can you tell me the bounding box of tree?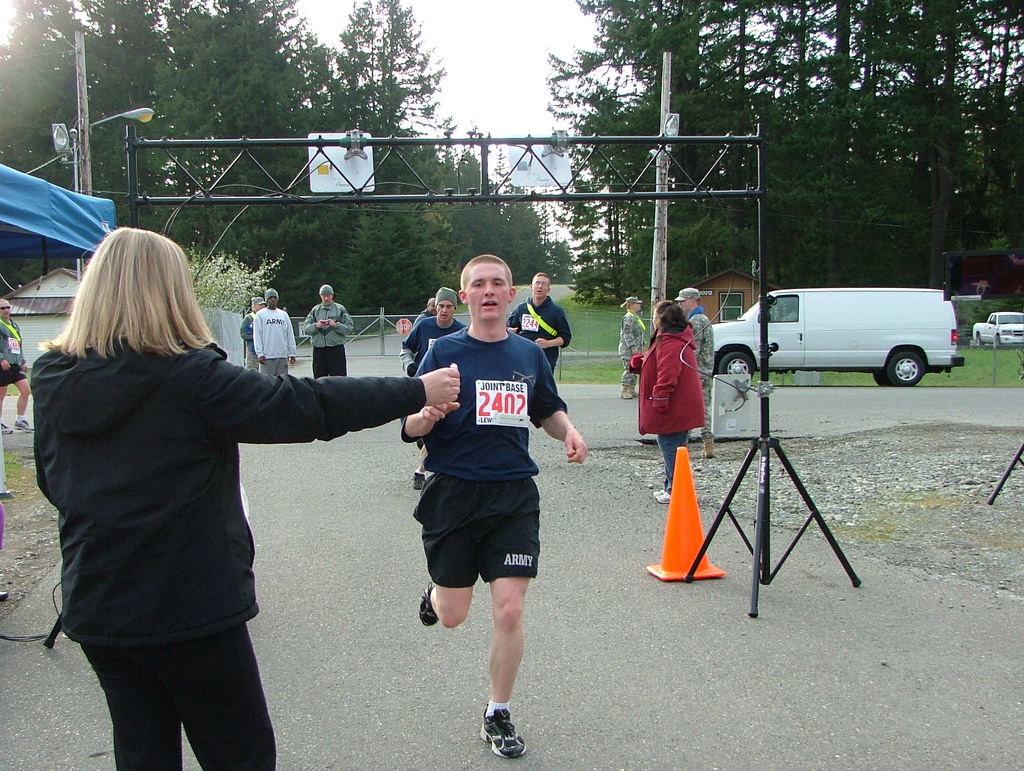
pyautogui.locateOnScreen(347, 0, 446, 131).
